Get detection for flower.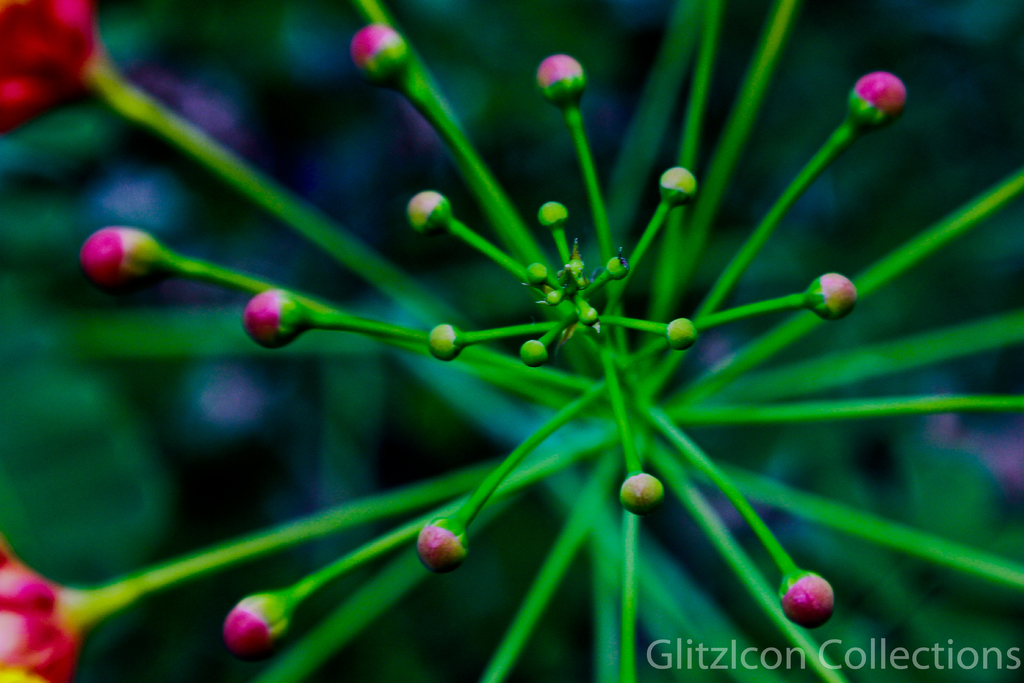
Detection: l=849, t=69, r=908, b=126.
